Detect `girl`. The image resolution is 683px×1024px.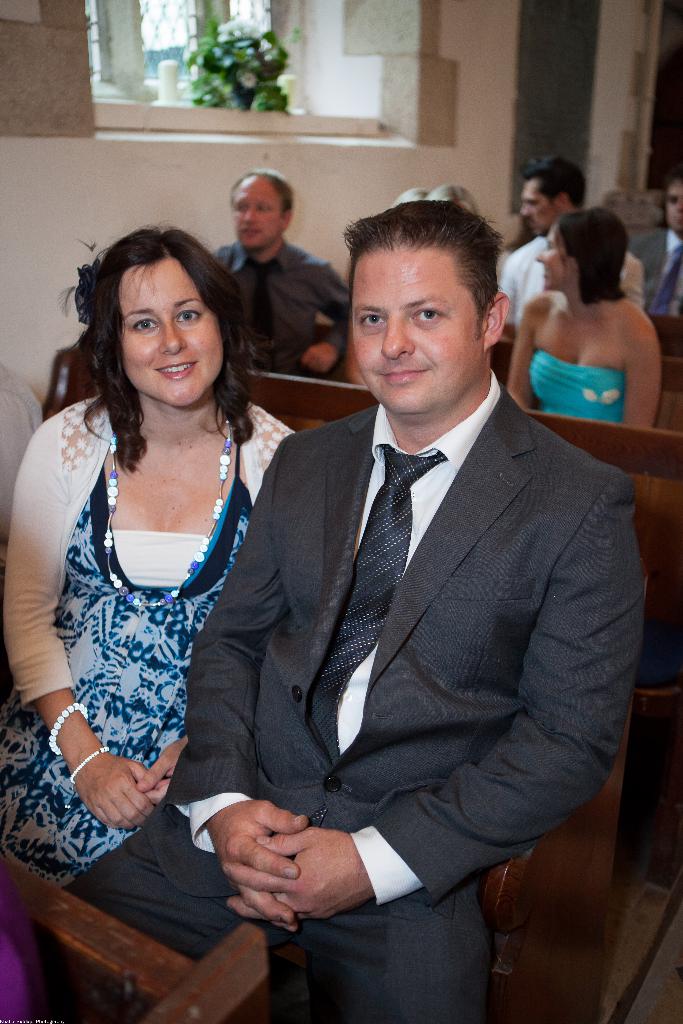
pyautogui.locateOnScreen(508, 209, 662, 503).
